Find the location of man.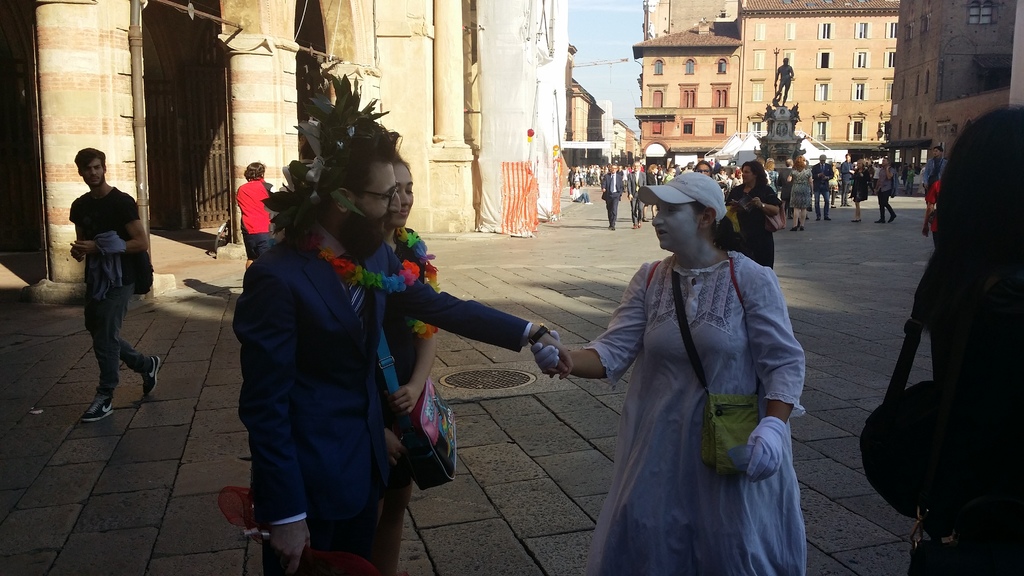
Location: region(875, 157, 896, 224).
